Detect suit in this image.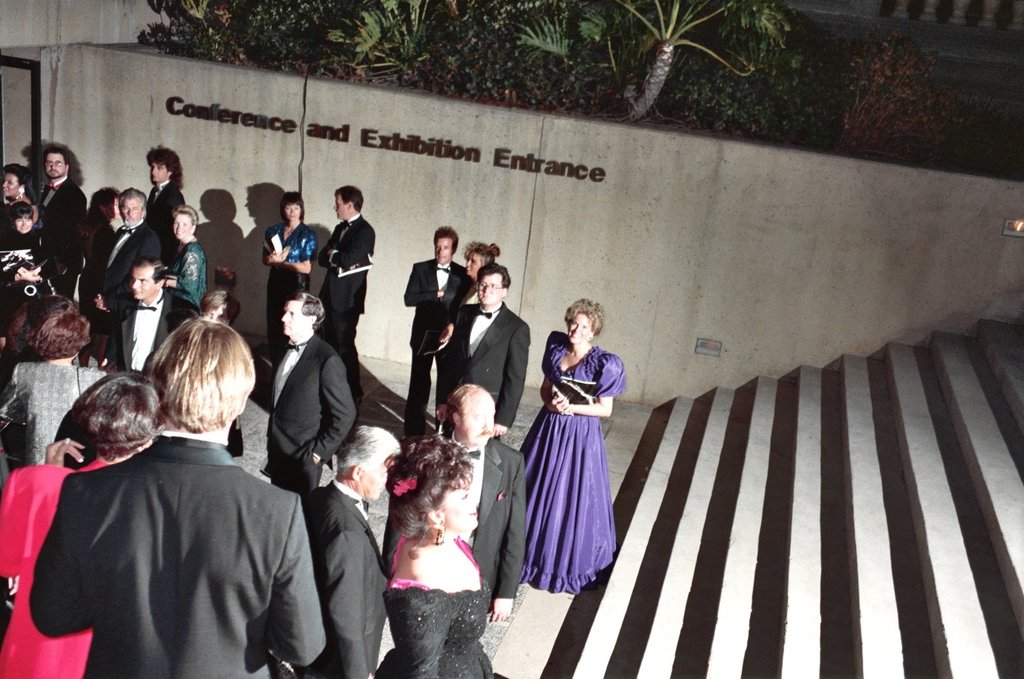
Detection: 96,218,170,323.
